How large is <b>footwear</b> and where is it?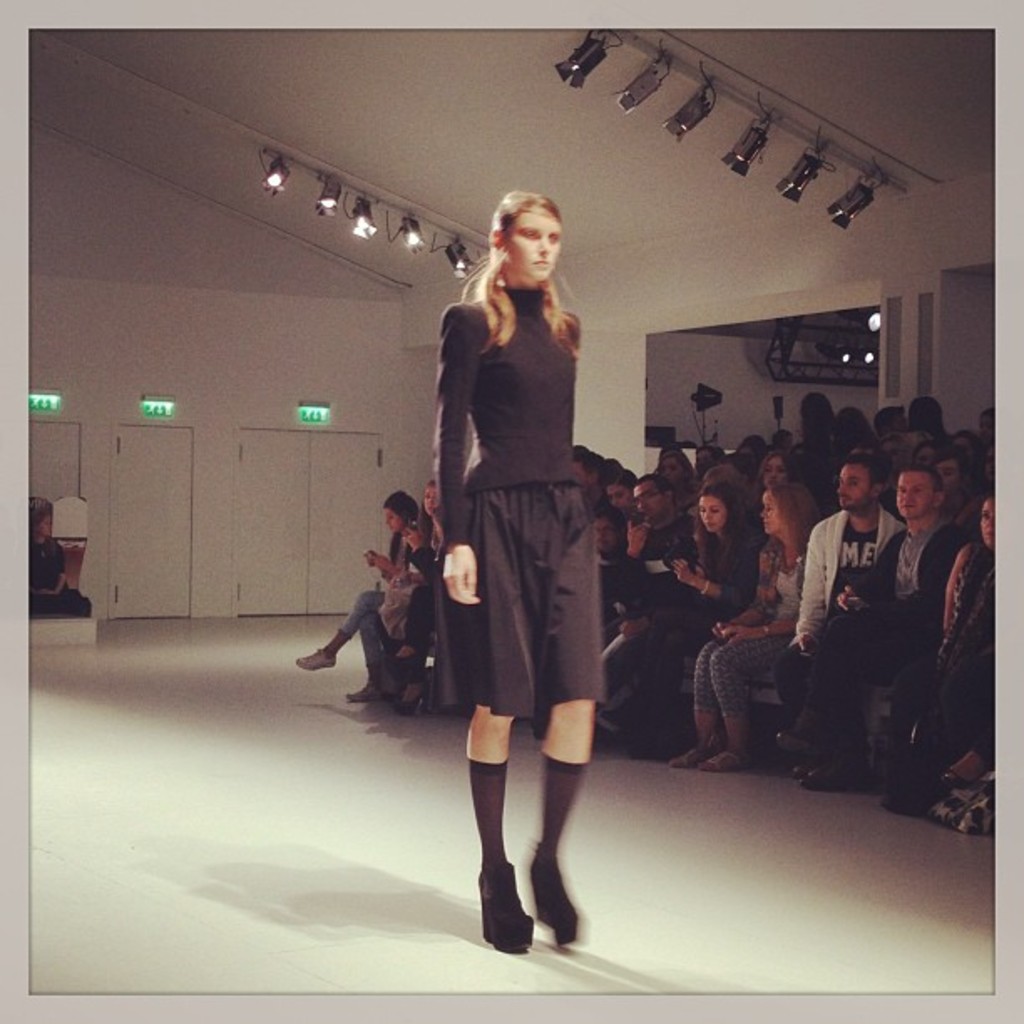
Bounding box: BBox(530, 845, 582, 947).
